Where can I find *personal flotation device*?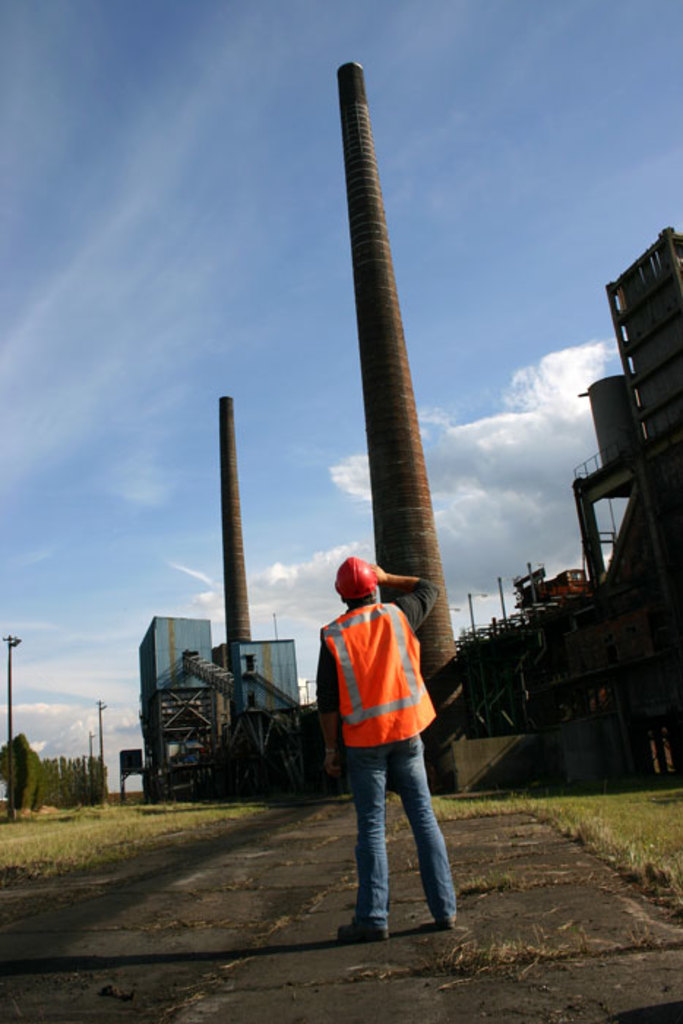
You can find it at l=310, t=595, r=449, b=750.
